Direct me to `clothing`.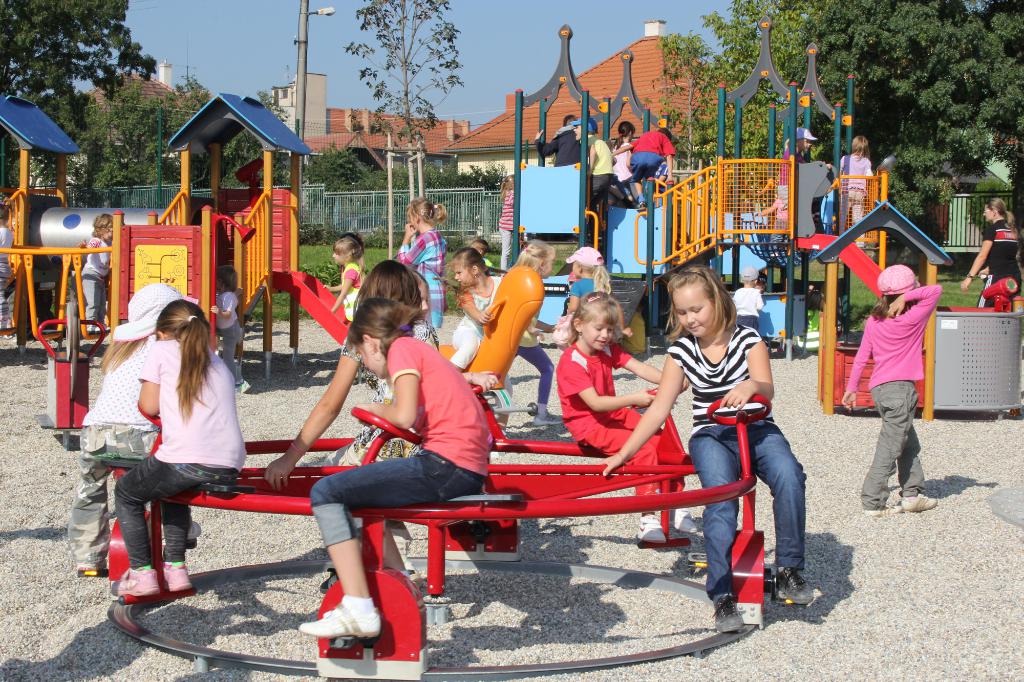
Direction: select_region(81, 238, 111, 333).
